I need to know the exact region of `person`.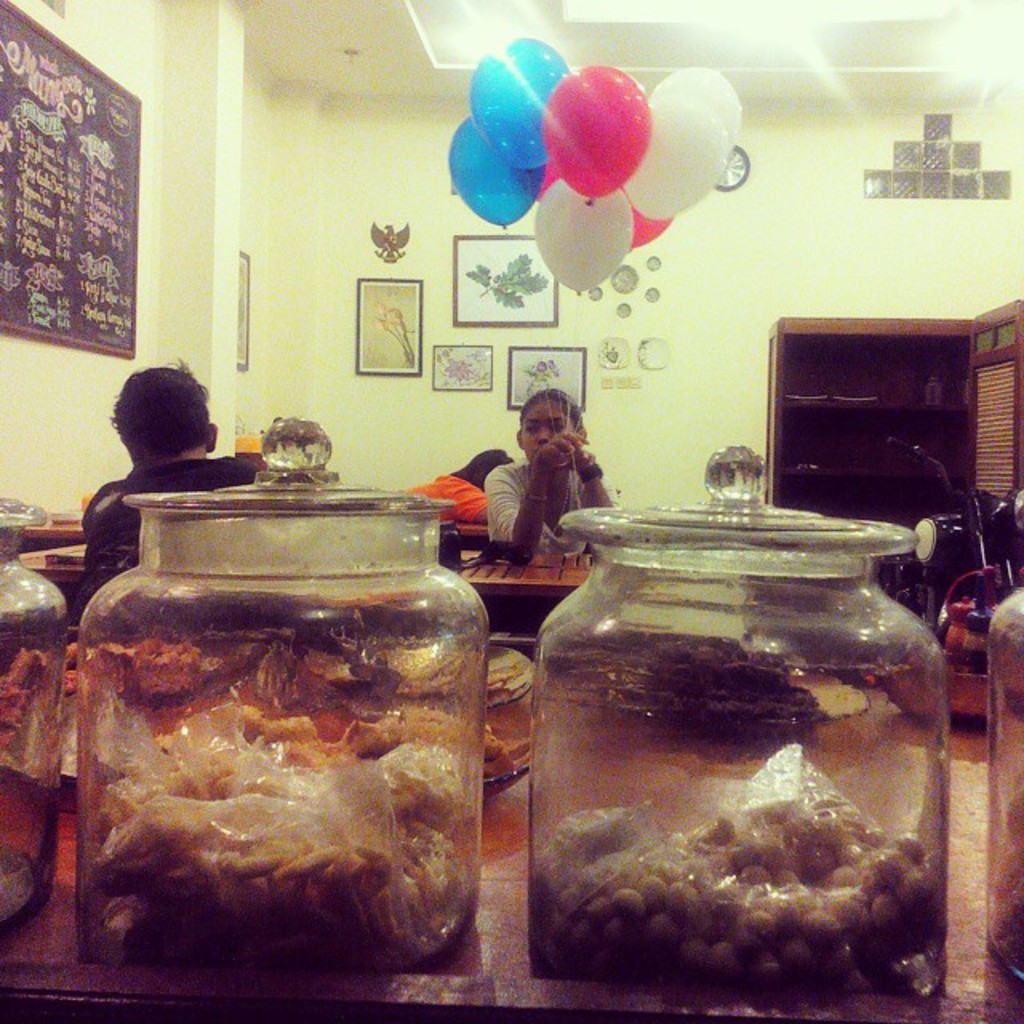
Region: bbox(486, 360, 619, 582).
